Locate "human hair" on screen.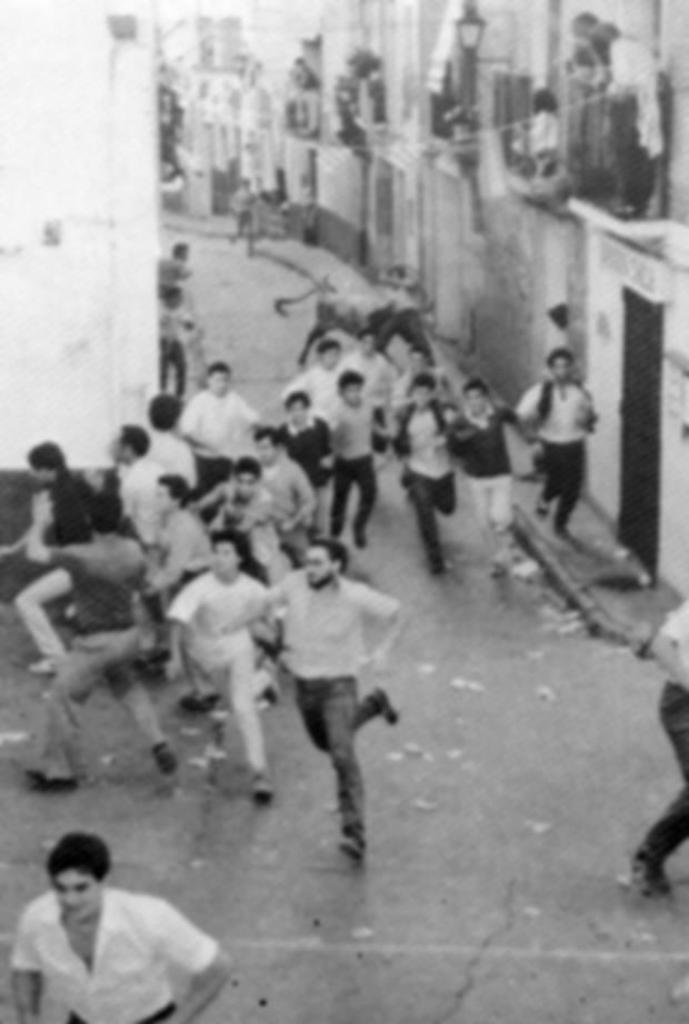
On screen at region(48, 827, 121, 887).
